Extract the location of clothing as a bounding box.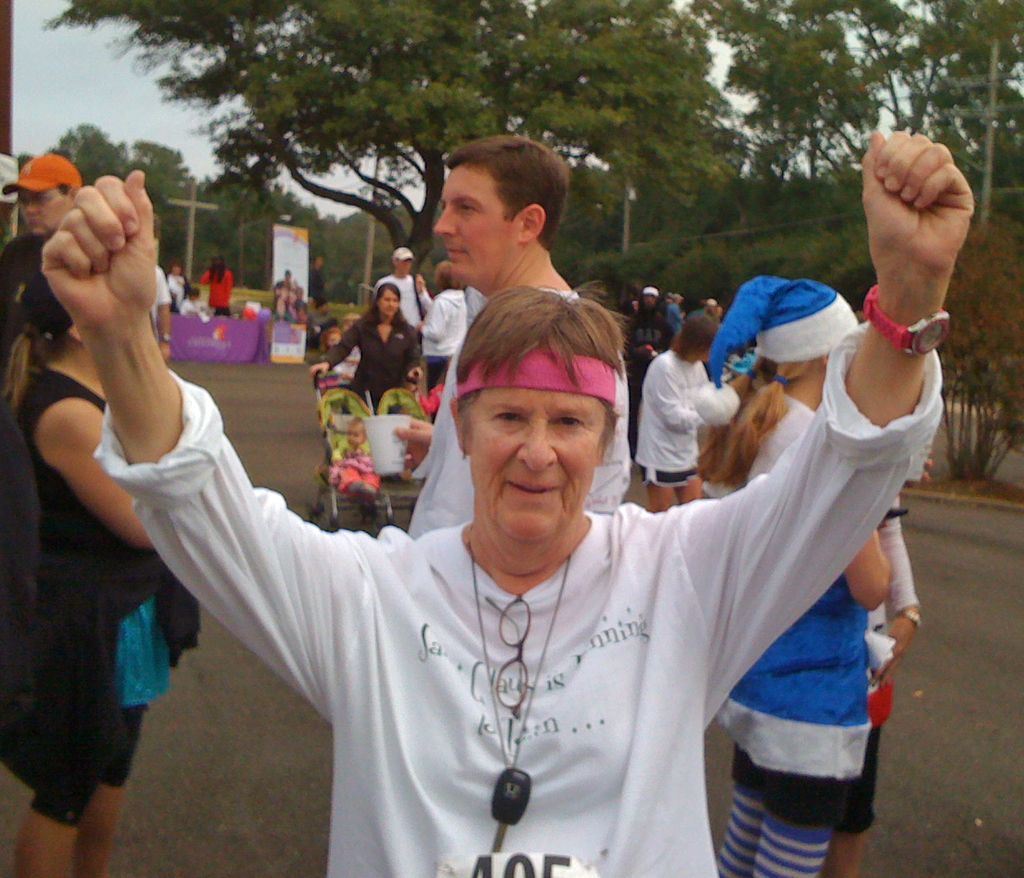
region(275, 282, 296, 312).
